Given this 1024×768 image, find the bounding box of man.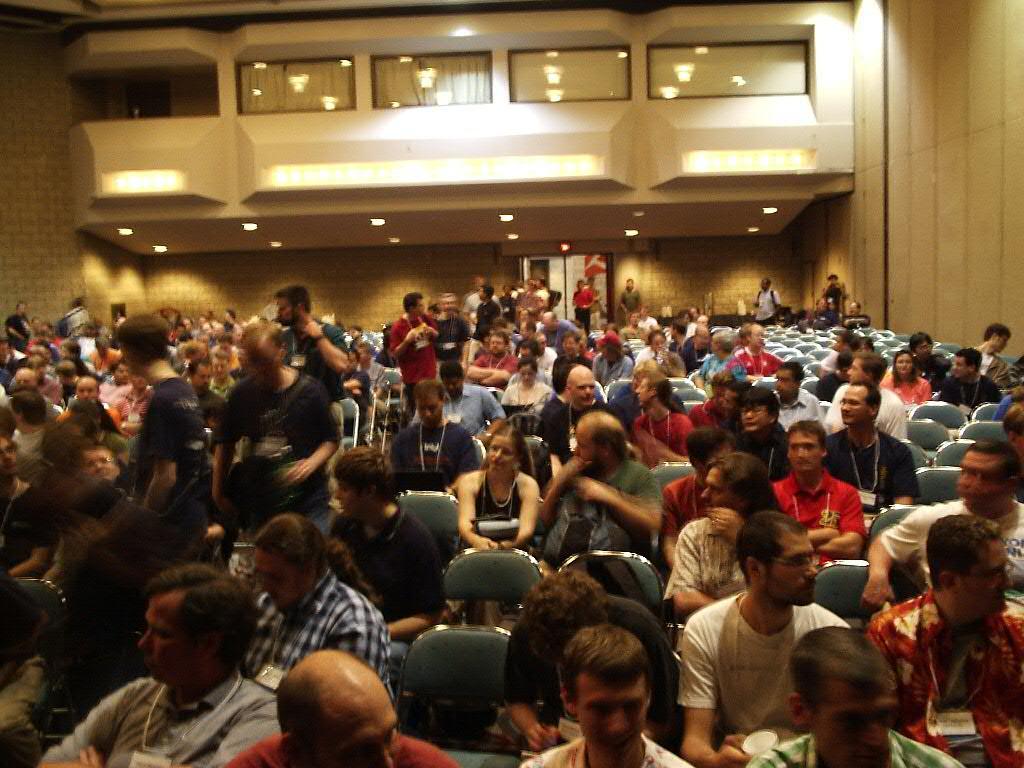
x1=900, y1=330, x2=957, y2=385.
